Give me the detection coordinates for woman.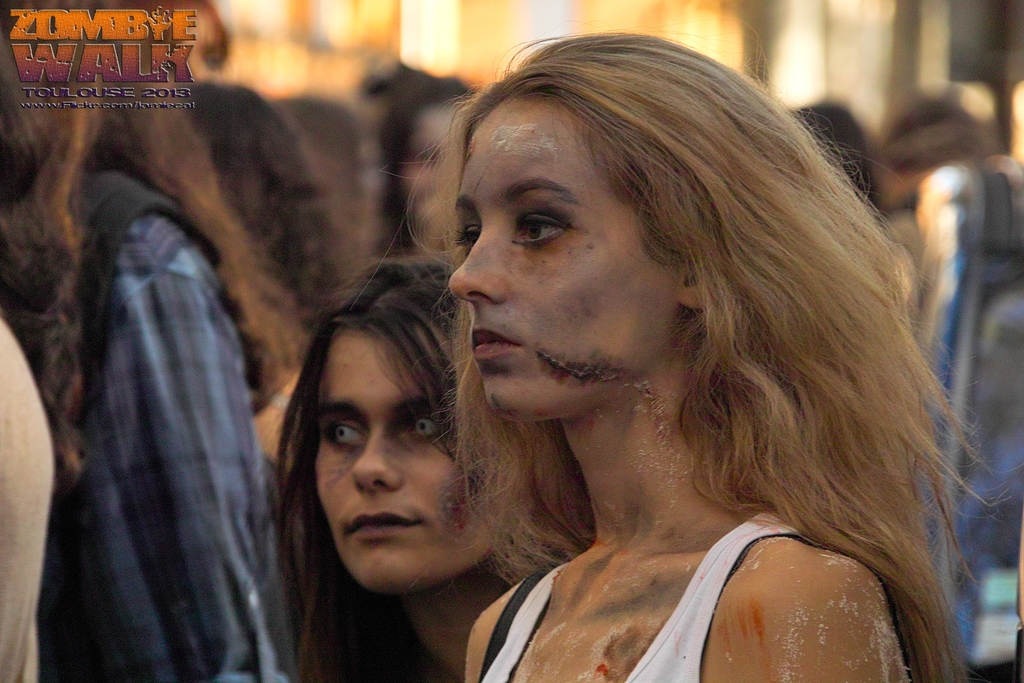
<box>244,254,502,668</box>.
